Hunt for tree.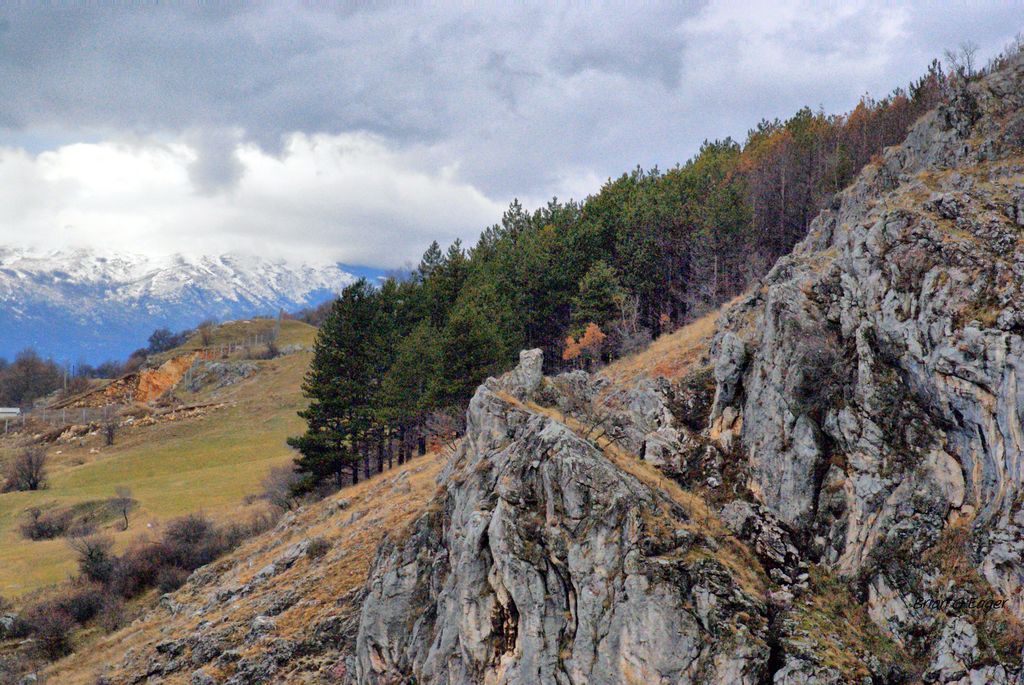
Hunted down at {"left": 881, "top": 91, "right": 914, "bottom": 149}.
